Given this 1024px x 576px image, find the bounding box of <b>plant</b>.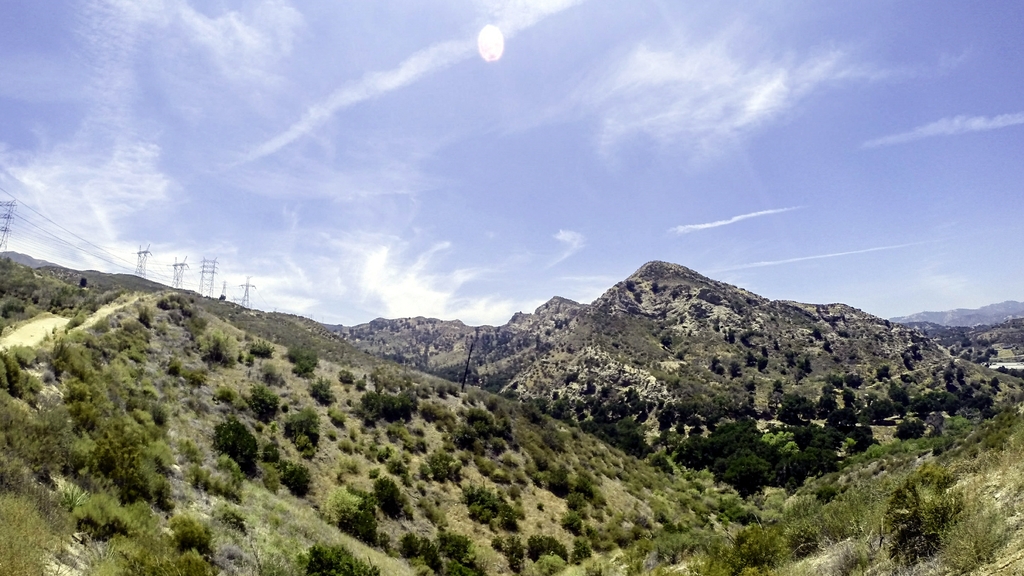
[925, 494, 1013, 575].
